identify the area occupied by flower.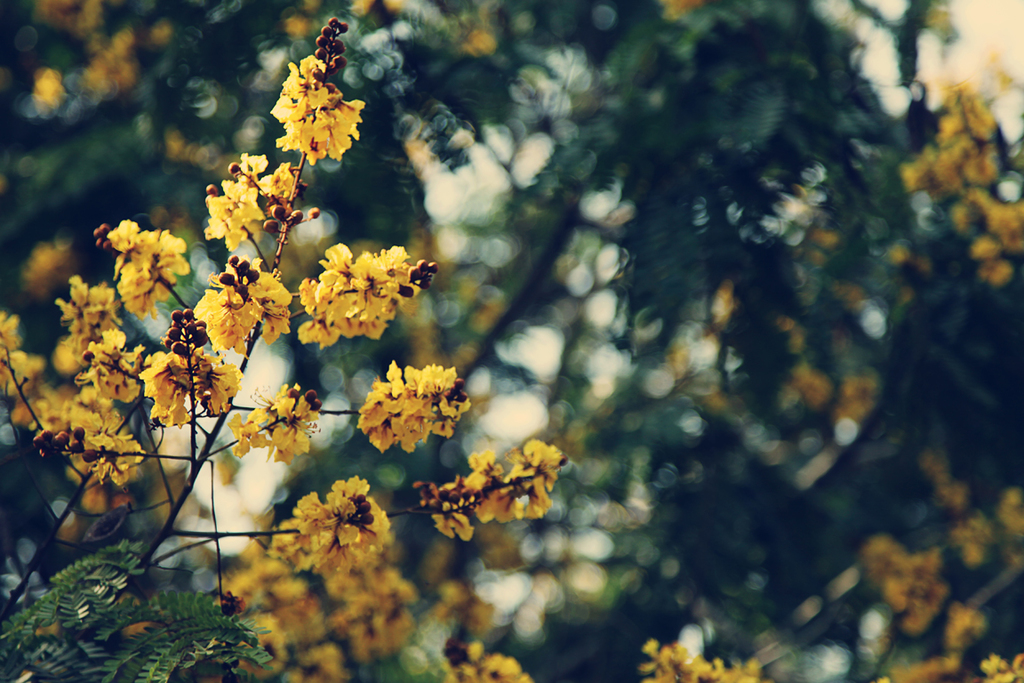
Area: x1=229 y1=381 x2=324 y2=475.
